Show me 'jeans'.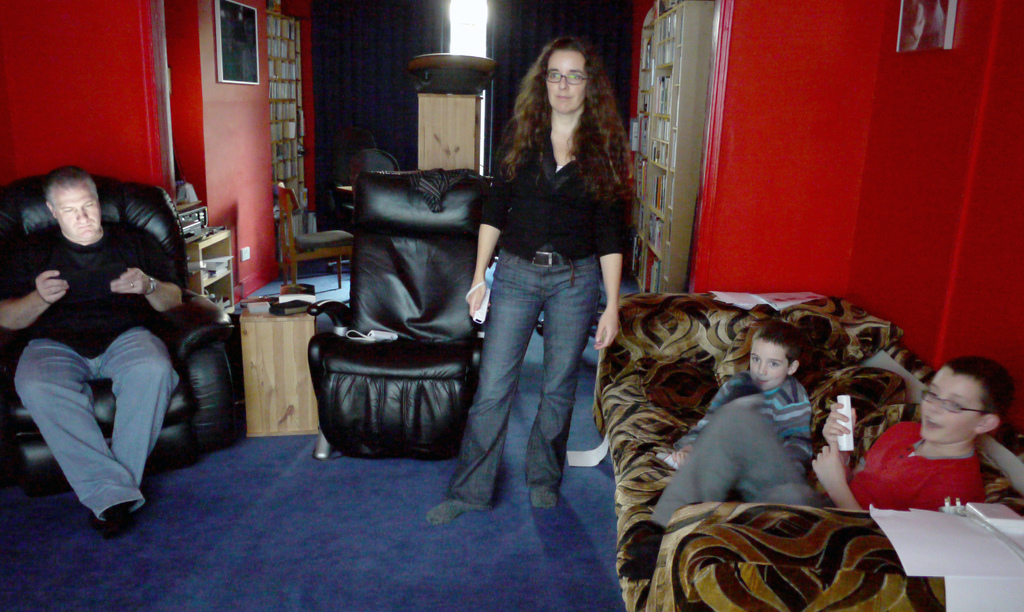
'jeans' is here: BBox(15, 326, 179, 522).
